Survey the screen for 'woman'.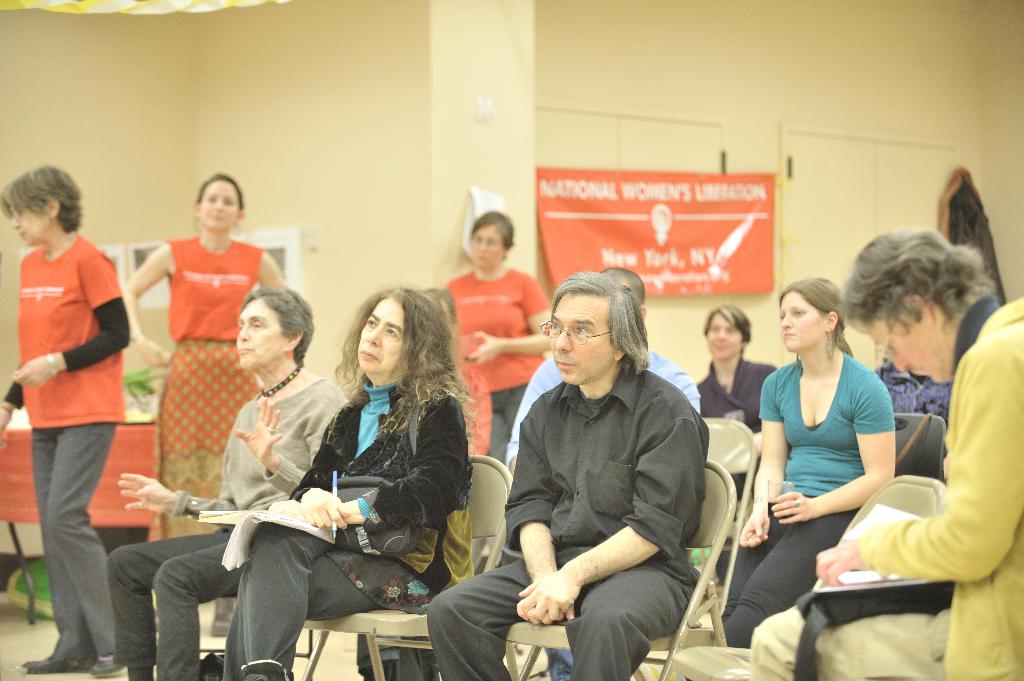
Survey found: BBox(116, 172, 291, 632).
